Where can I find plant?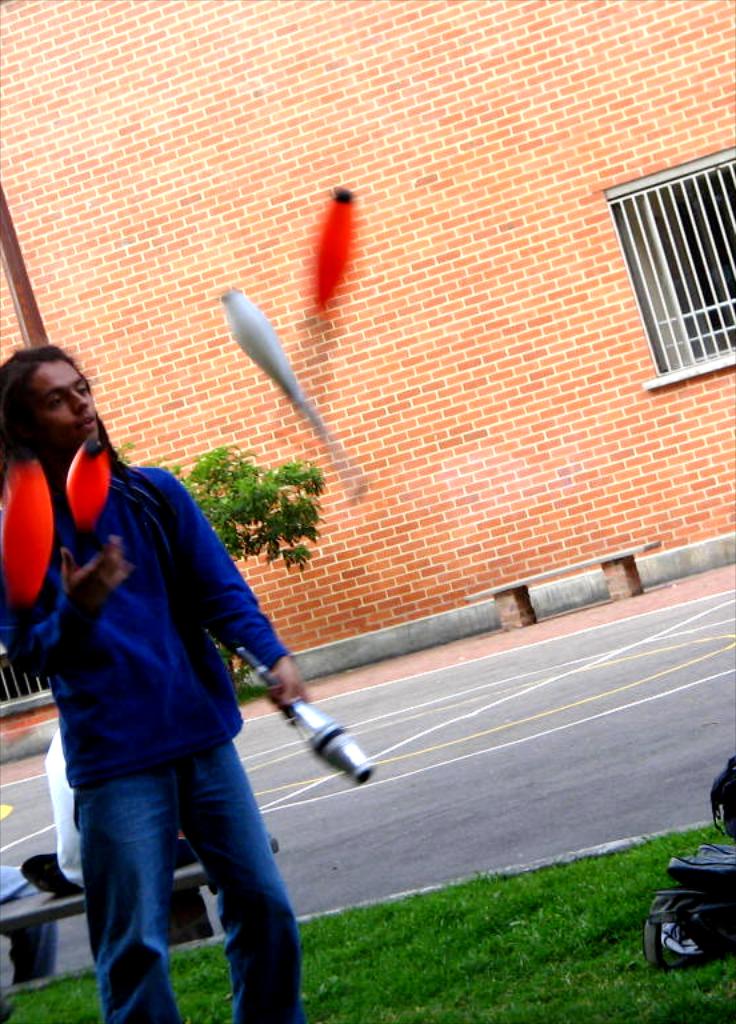
You can find it at pyautogui.locateOnScreen(113, 429, 328, 583).
